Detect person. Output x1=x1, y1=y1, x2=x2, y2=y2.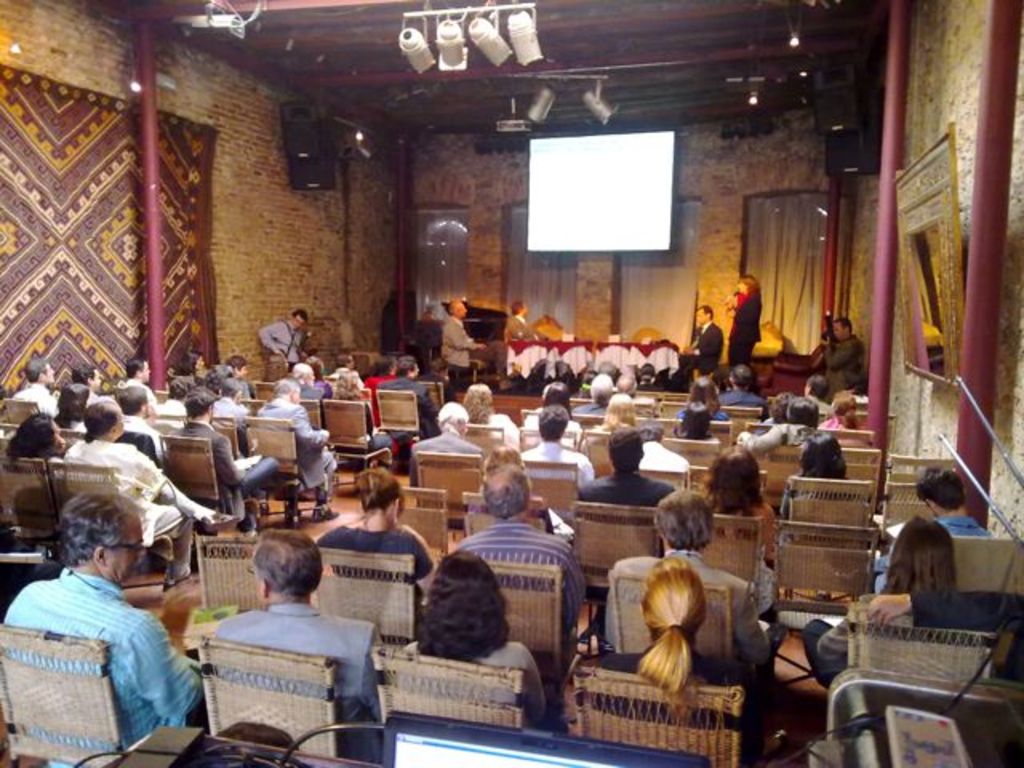
x1=413, y1=544, x2=555, y2=722.
